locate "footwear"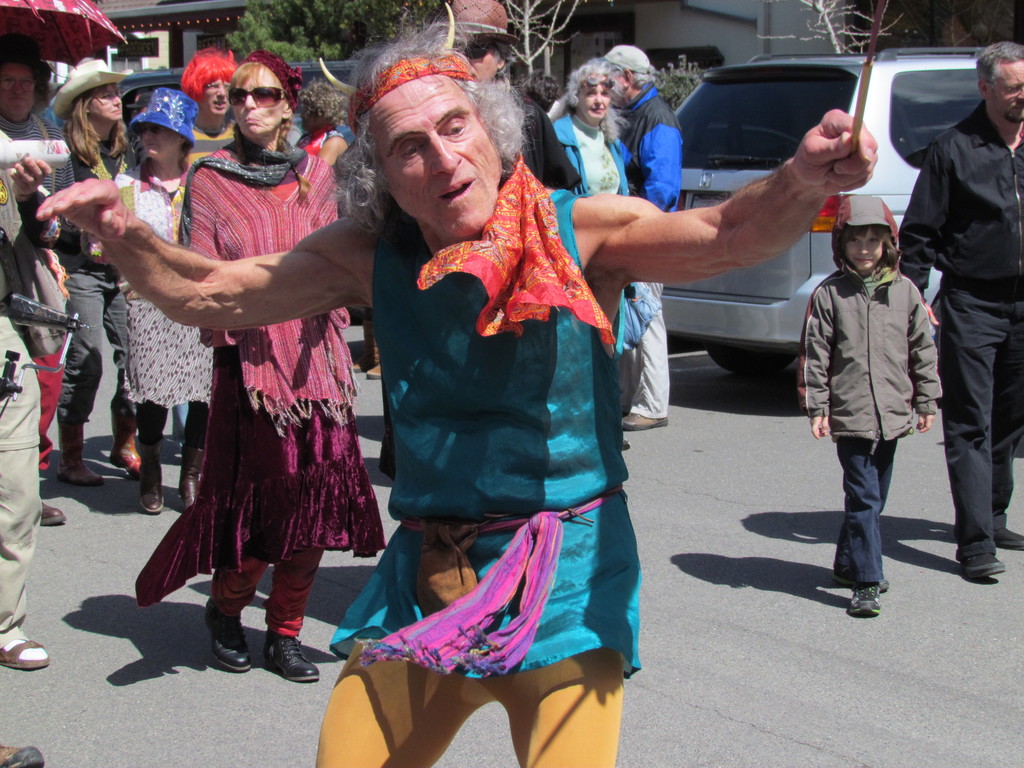
region(190, 603, 301, 691)
